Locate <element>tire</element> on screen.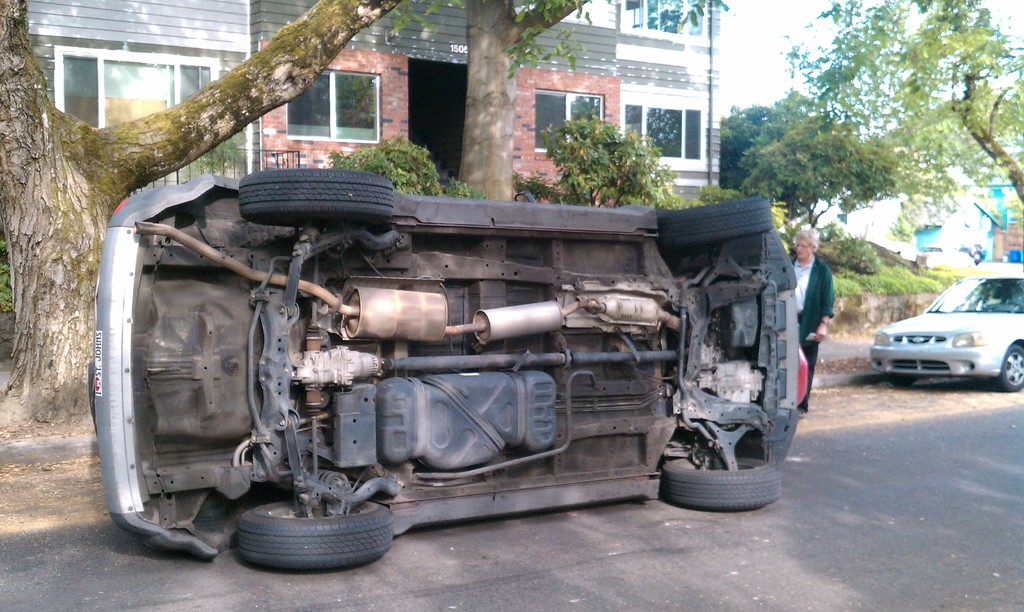
On screen at <box>229,481,393,577</box>.
